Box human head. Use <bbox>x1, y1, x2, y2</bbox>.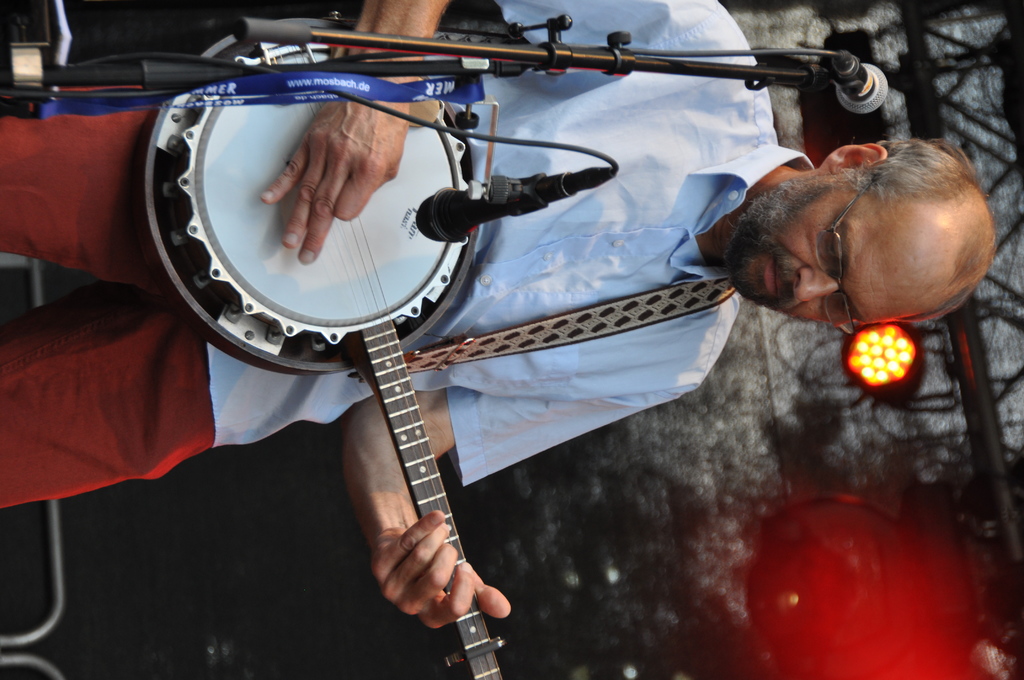
<bbox>680, 134, 1008, 328</bbox>.
